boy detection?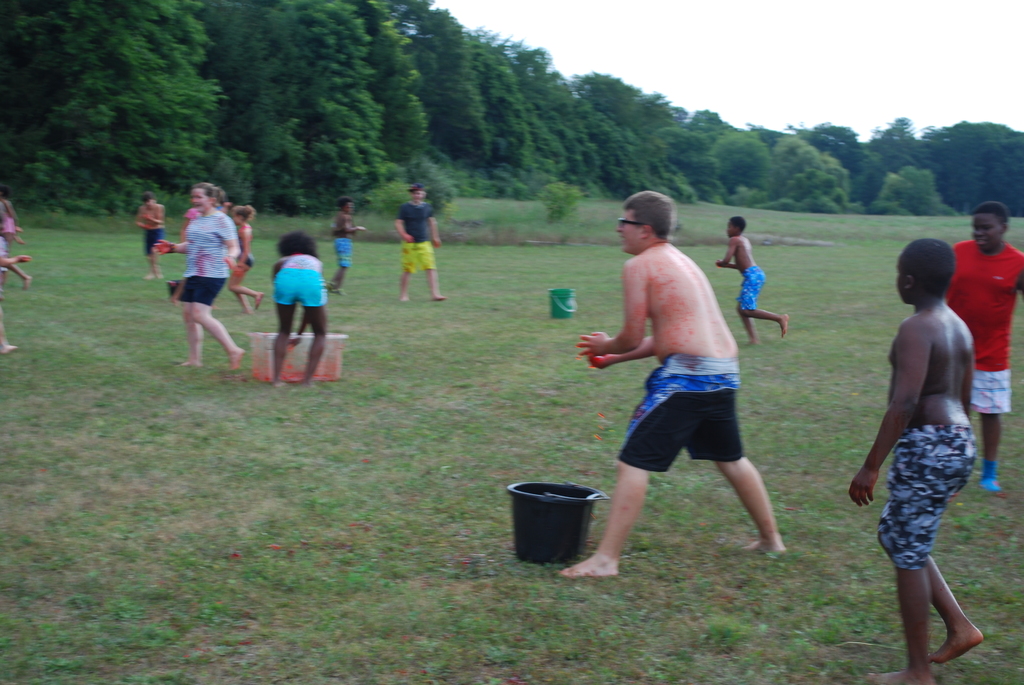
locate(706, 212, 788, 342)
